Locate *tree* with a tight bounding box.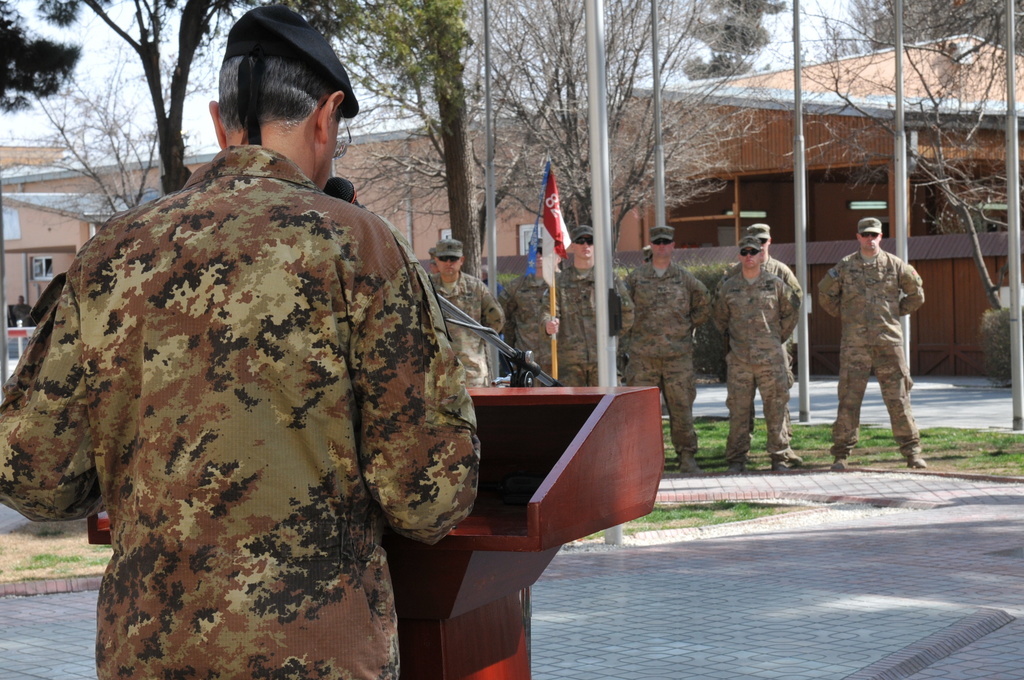
684 0 1023 316.
